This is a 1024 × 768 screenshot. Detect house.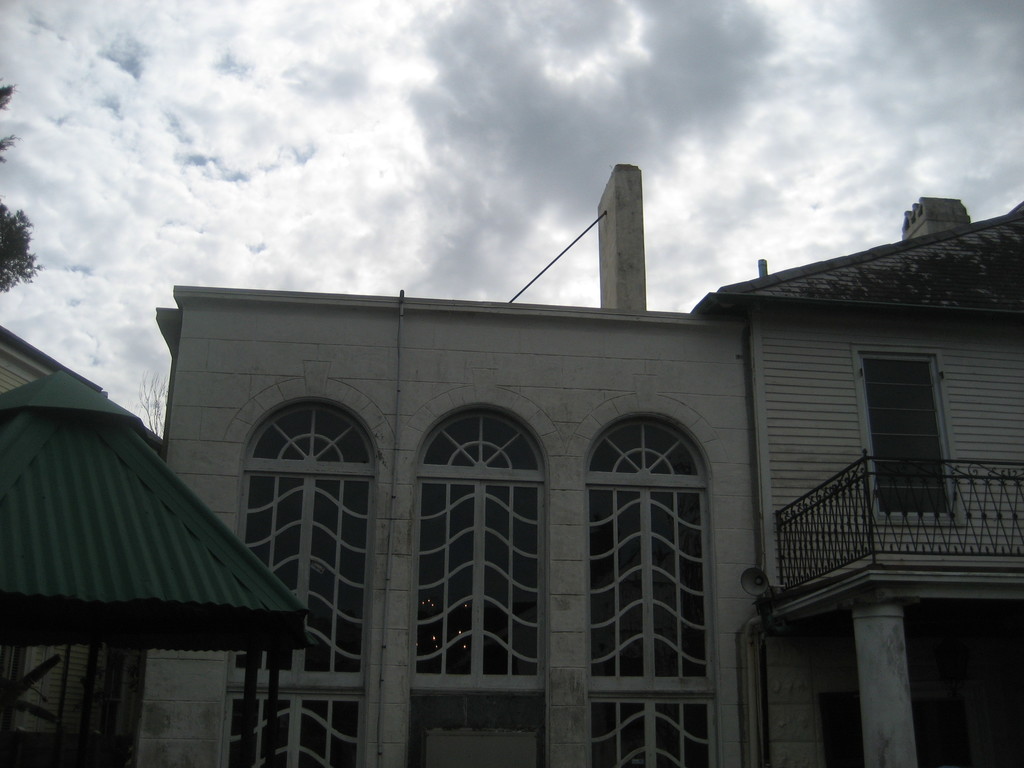
bbox=[132, 161, 765, 767].
